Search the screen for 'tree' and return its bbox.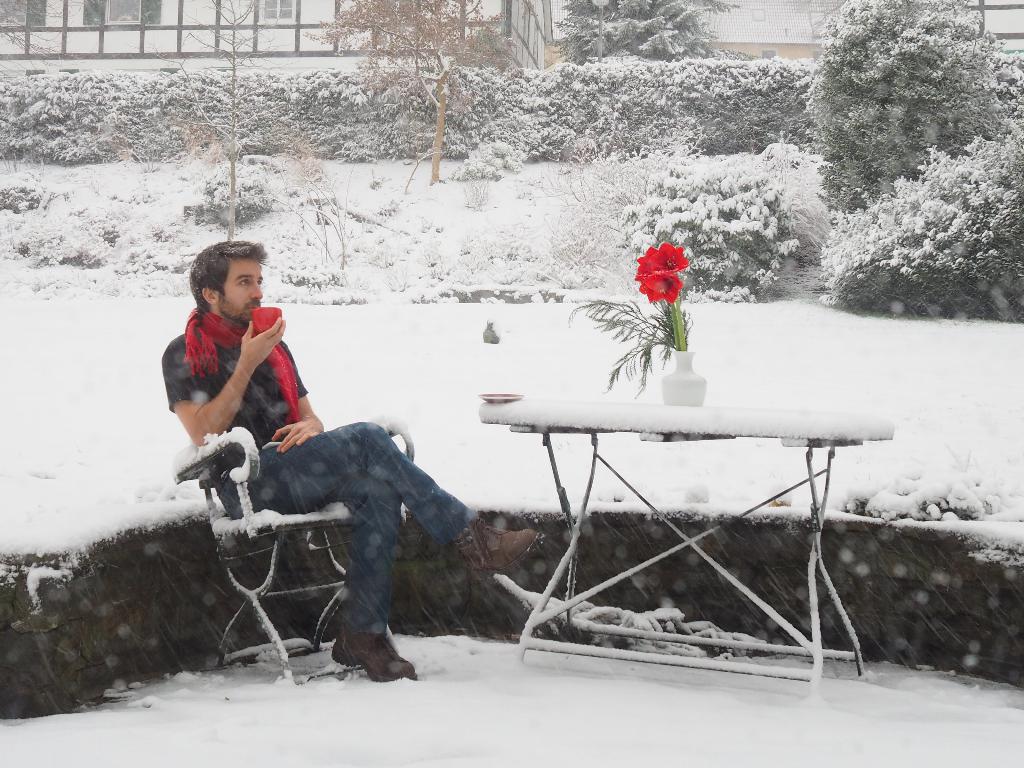
Found: BBox(813, 0, 1023, 220).
